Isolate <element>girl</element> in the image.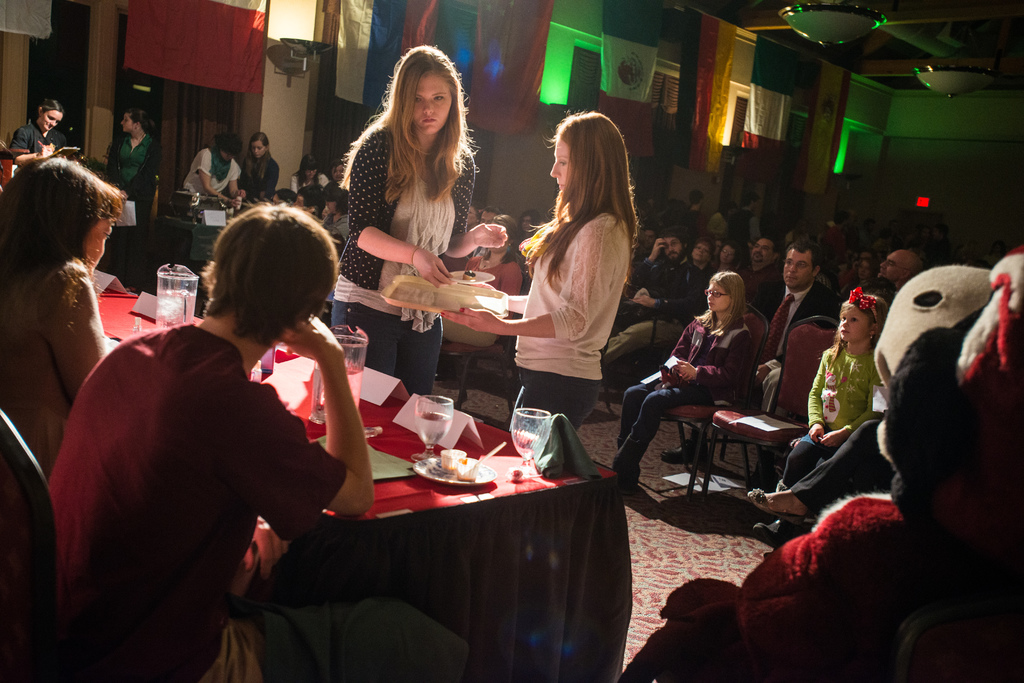
Isolated region: 610 273 754 493.
